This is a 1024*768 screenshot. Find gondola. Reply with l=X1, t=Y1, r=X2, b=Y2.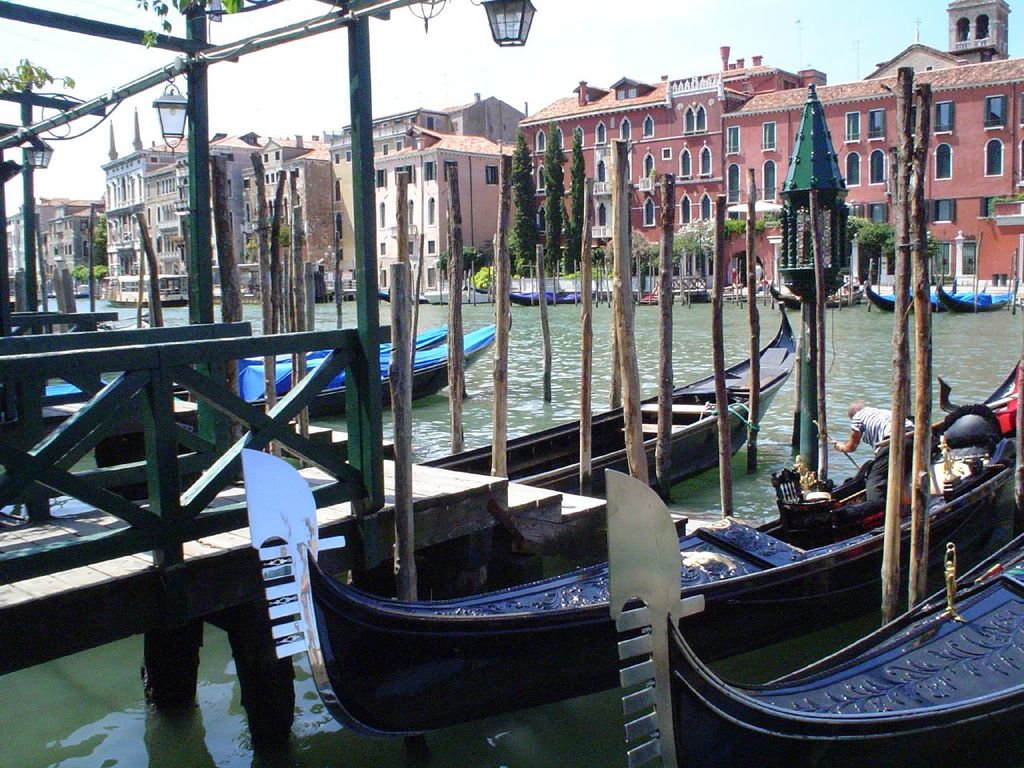
l=168, t=311, r=501, b=428.
